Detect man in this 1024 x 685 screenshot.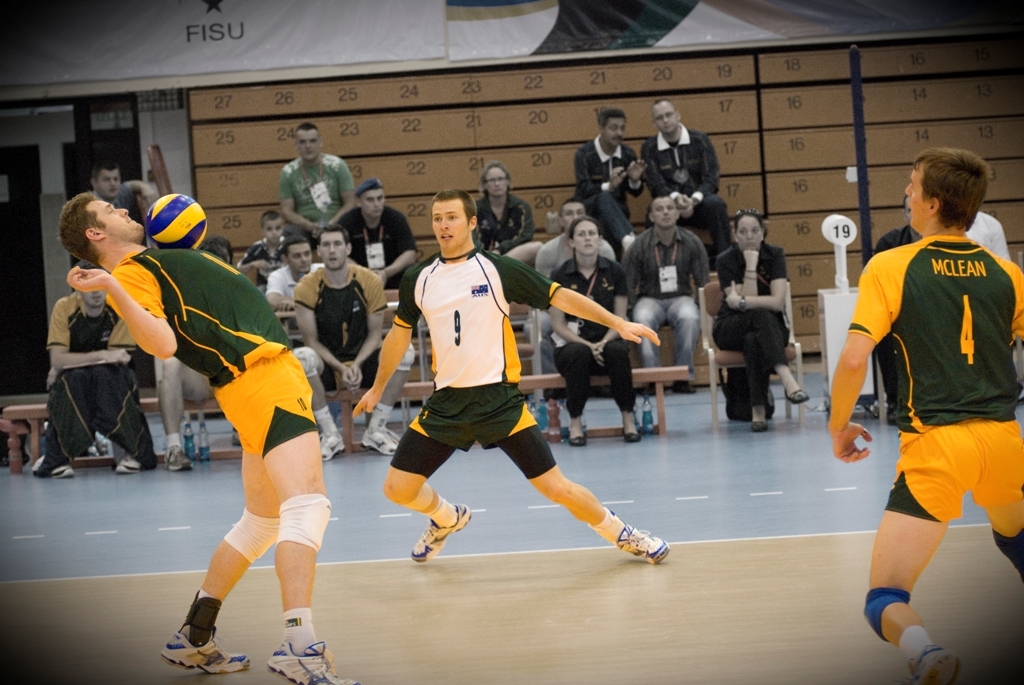
Detection: <bbox>278, 116, 355, 240</bbox>.
